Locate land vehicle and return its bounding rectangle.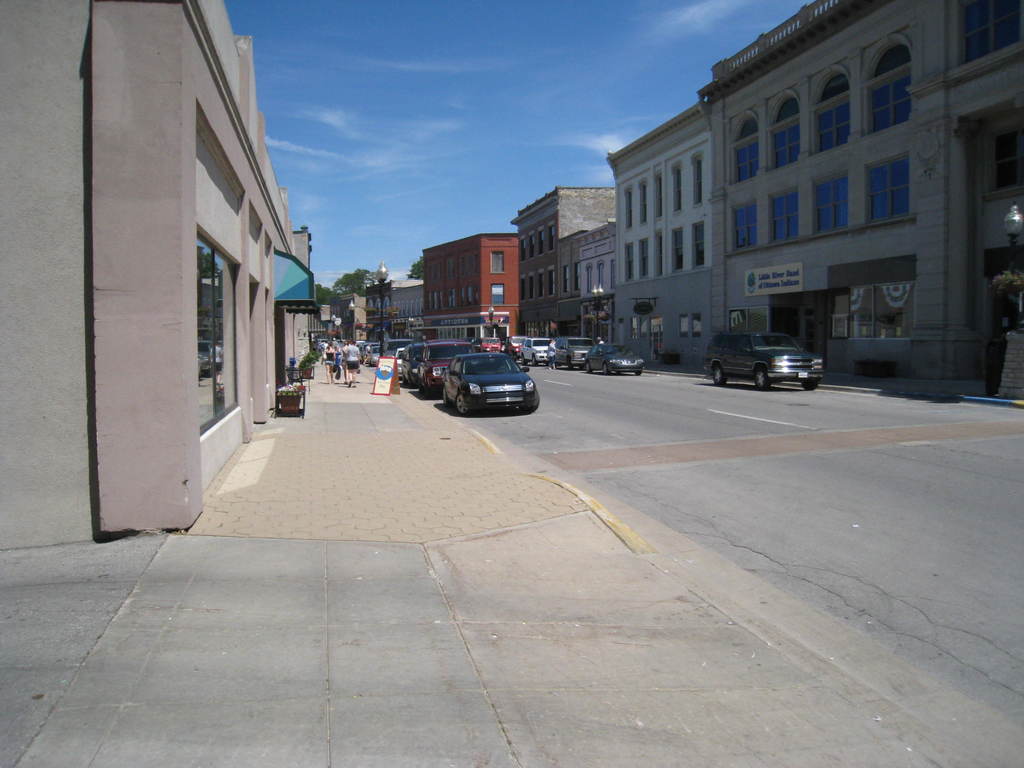
BBox(518, 335, 551, 365).
